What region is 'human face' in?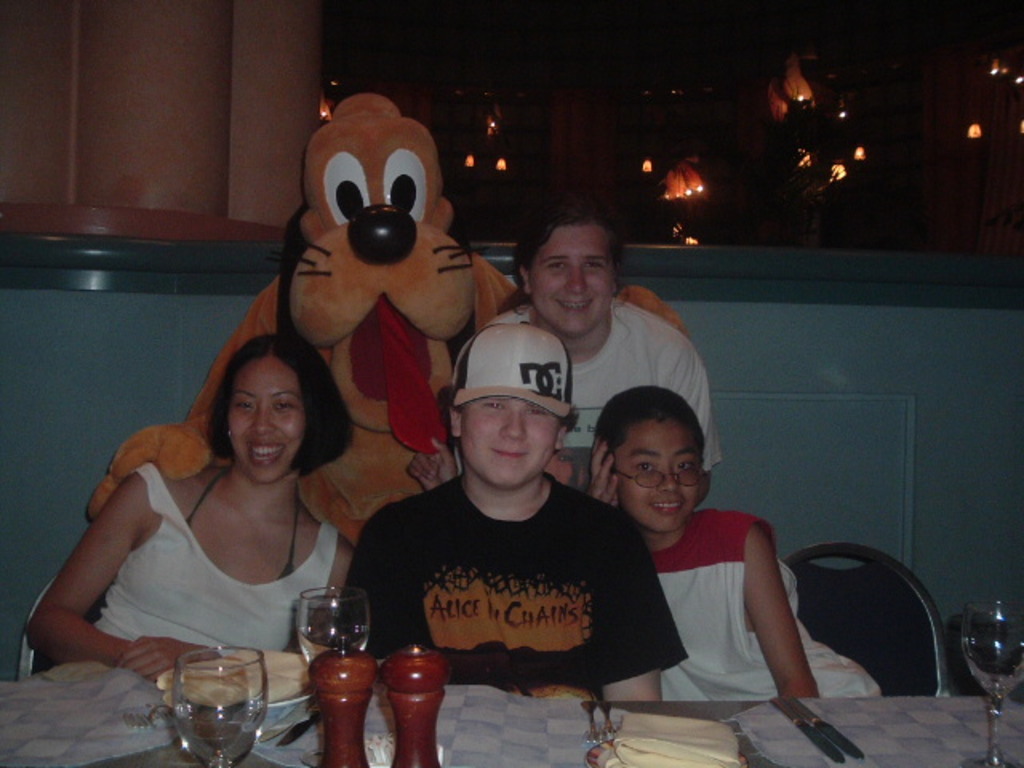
box(227, 354, 304, 483).
